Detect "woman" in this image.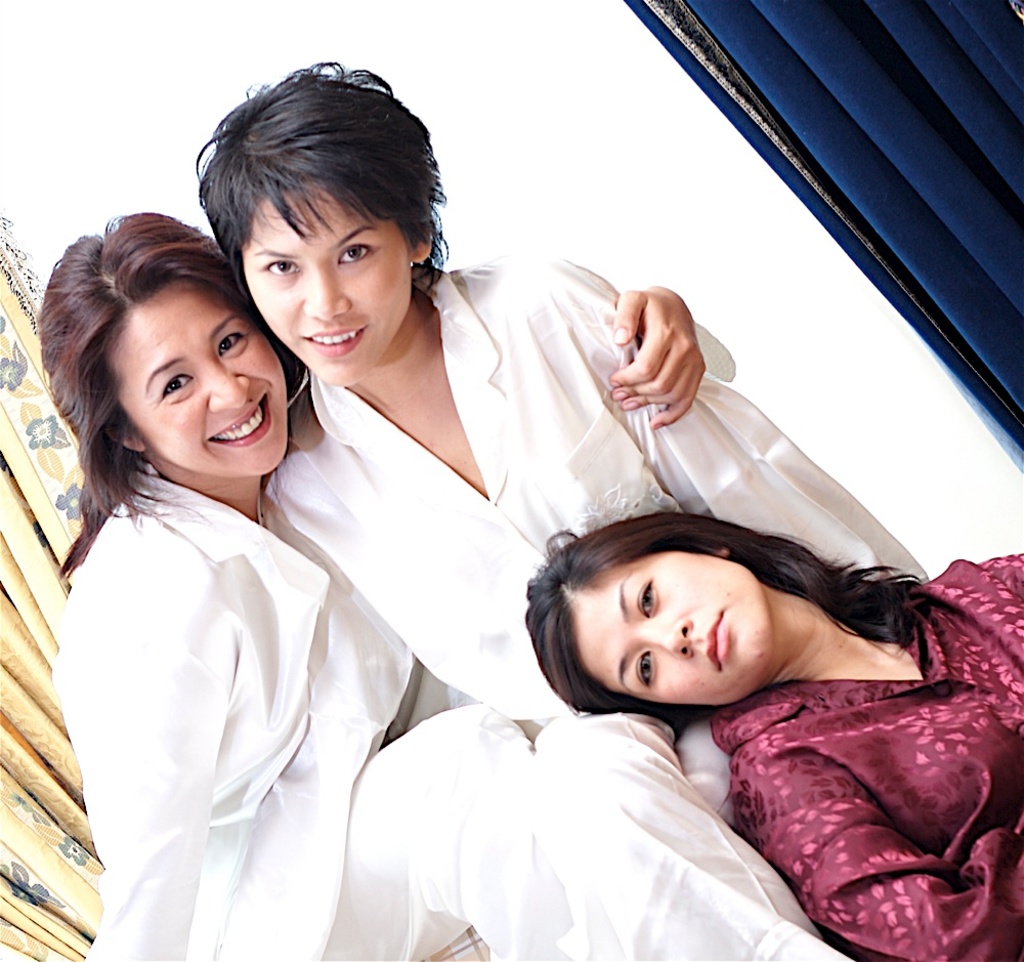
Detection: <box>191,56,928,961</box>.
